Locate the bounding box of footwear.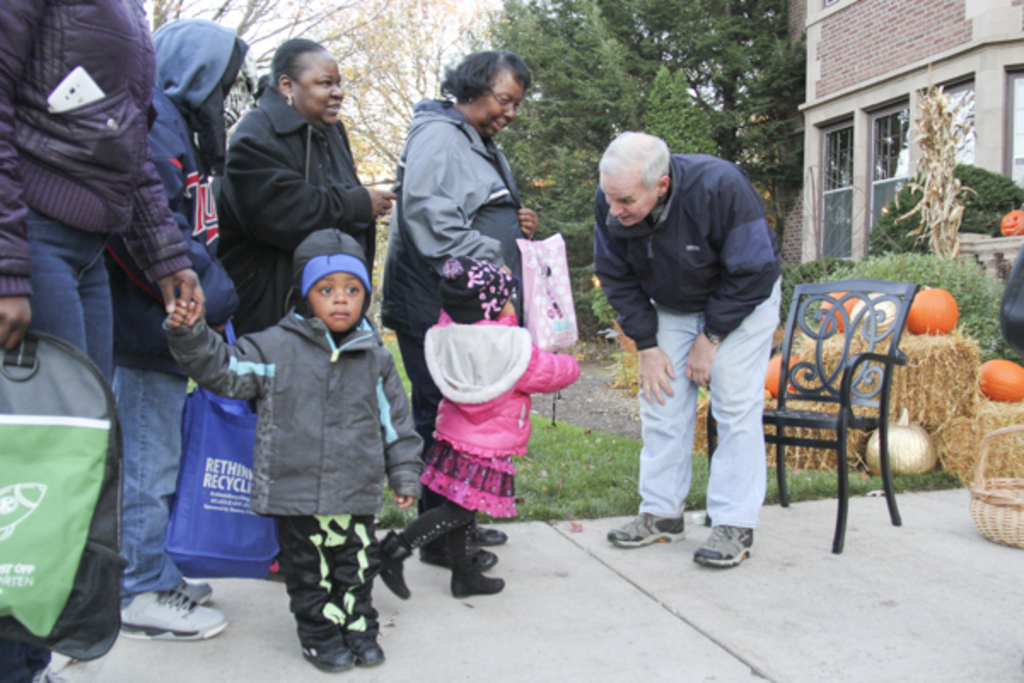
Bounding box: x1=304, y1=640, x2=358, y2=673.
